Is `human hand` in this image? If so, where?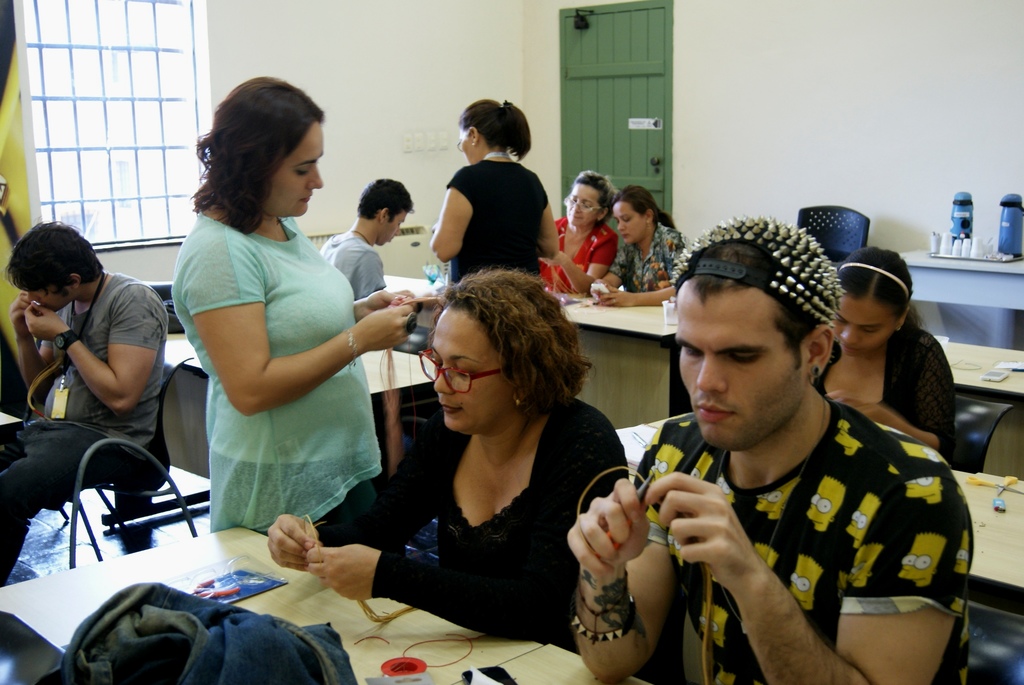
Yes, at crop(594, 286, 635, 307).
